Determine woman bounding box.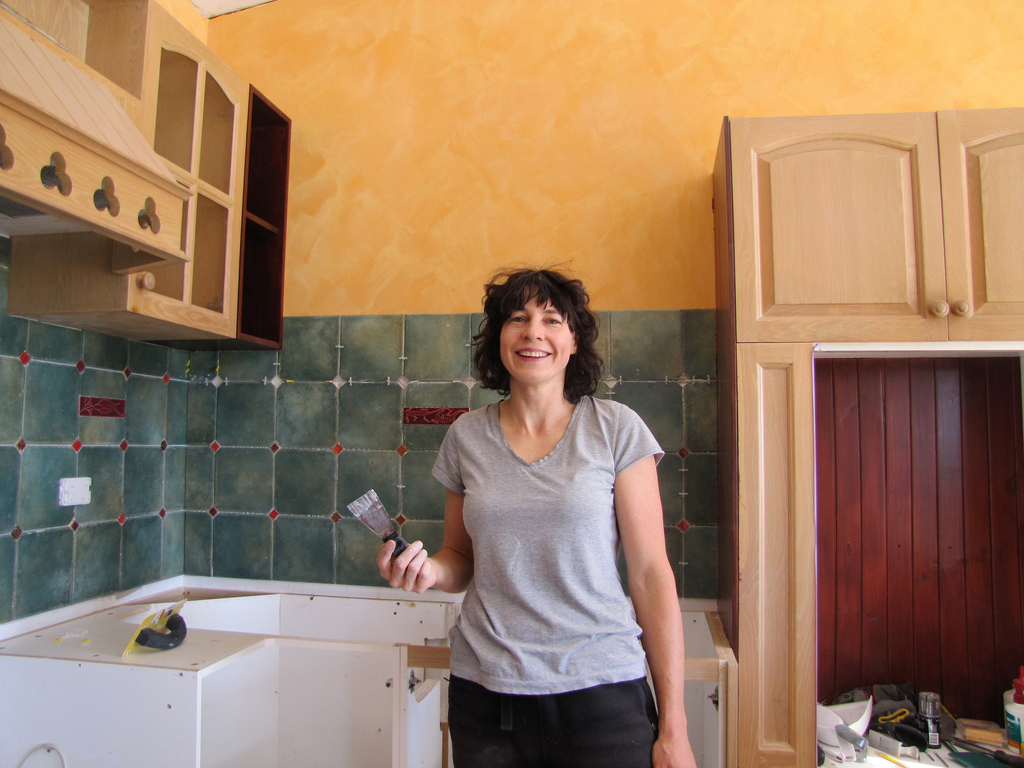
Determined: BBox(413, 255, 689, 763).
